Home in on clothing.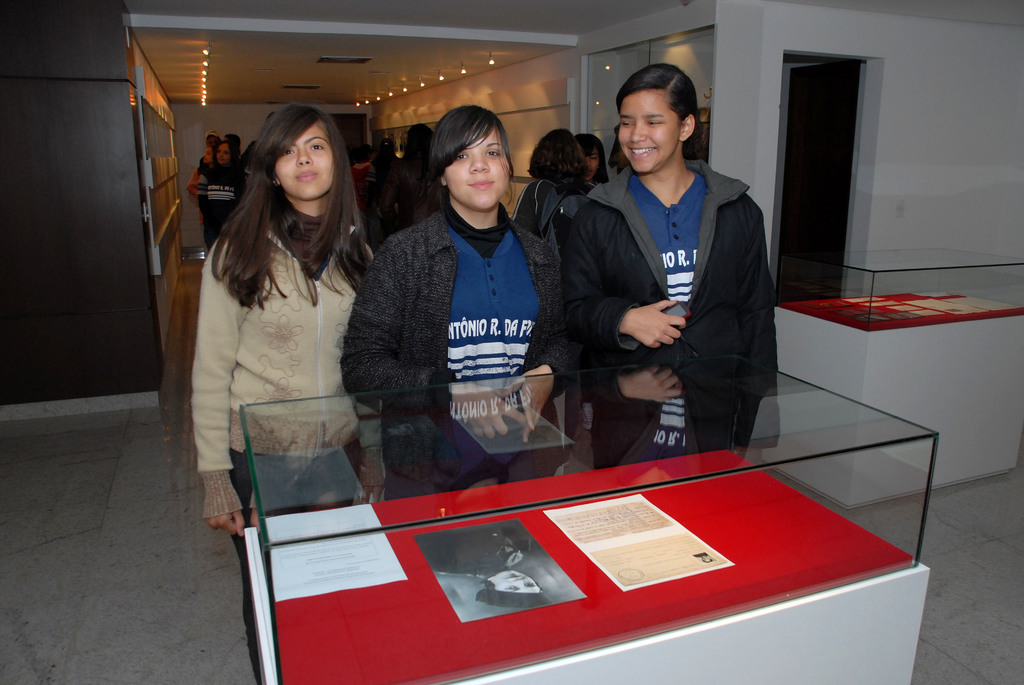
Homed in at 184,188,374,506.
